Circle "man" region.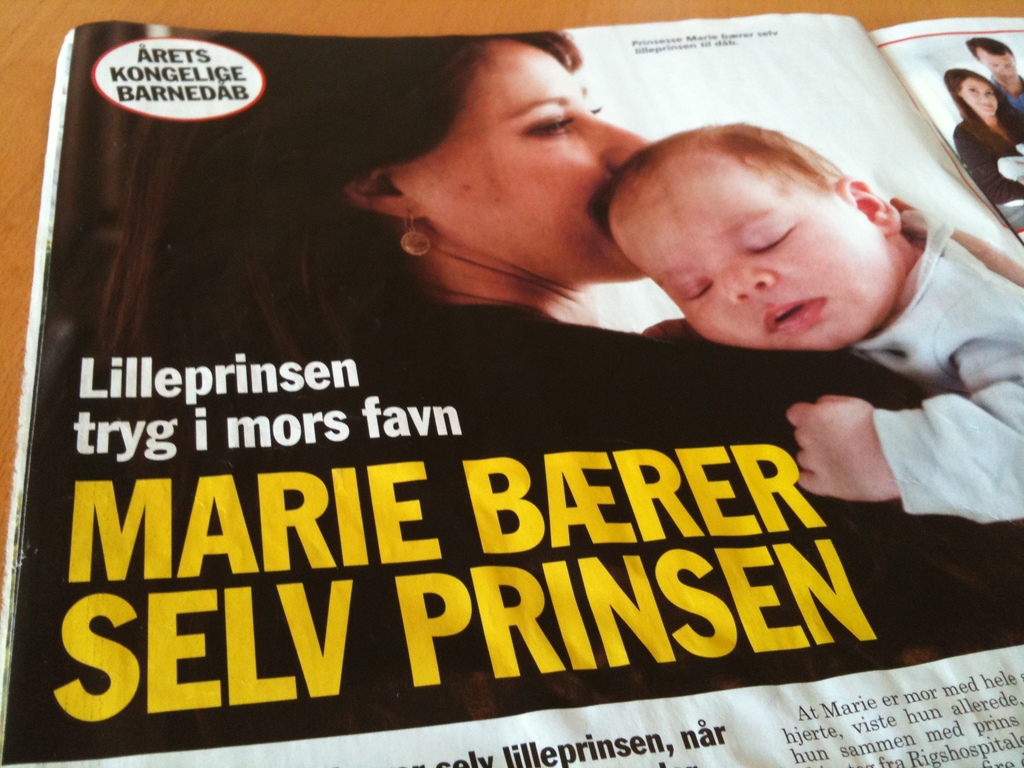
Region: [971, 37, 1023, 127].
